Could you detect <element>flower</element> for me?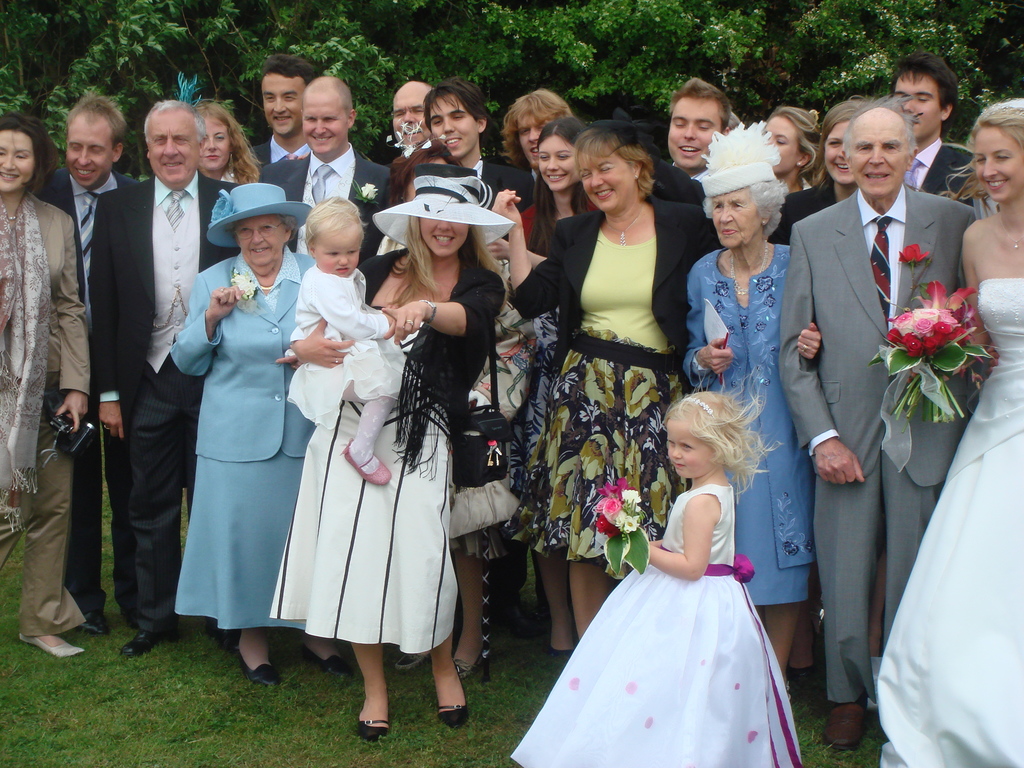
Detection result: rect(898, 245, 930, 266).
